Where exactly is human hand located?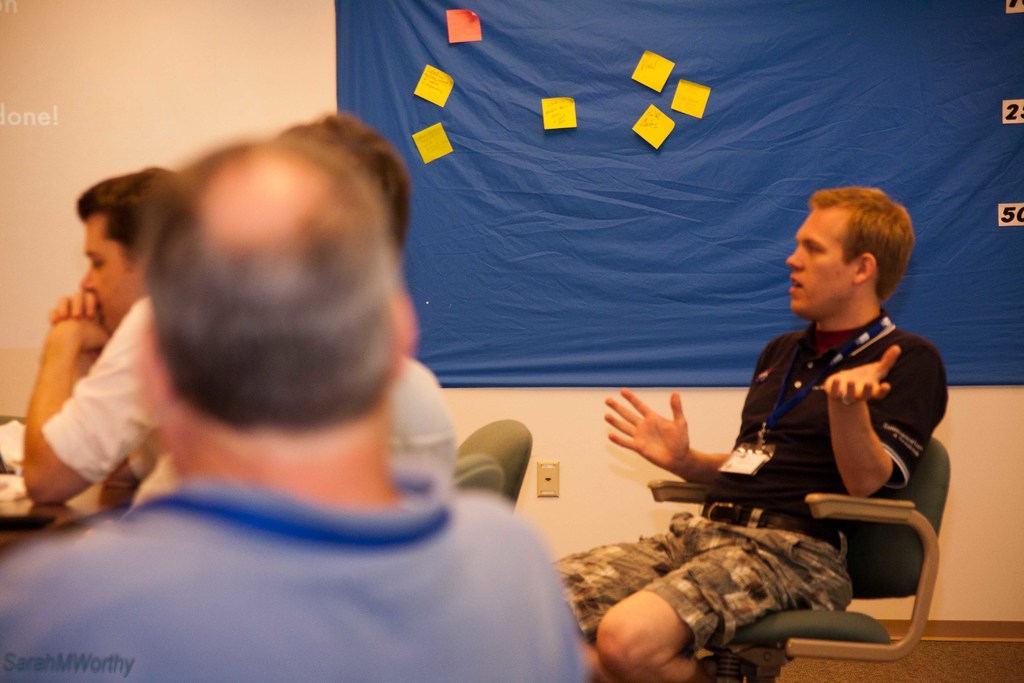
Its bounding box is Rect(49, 315, 111, 352).
